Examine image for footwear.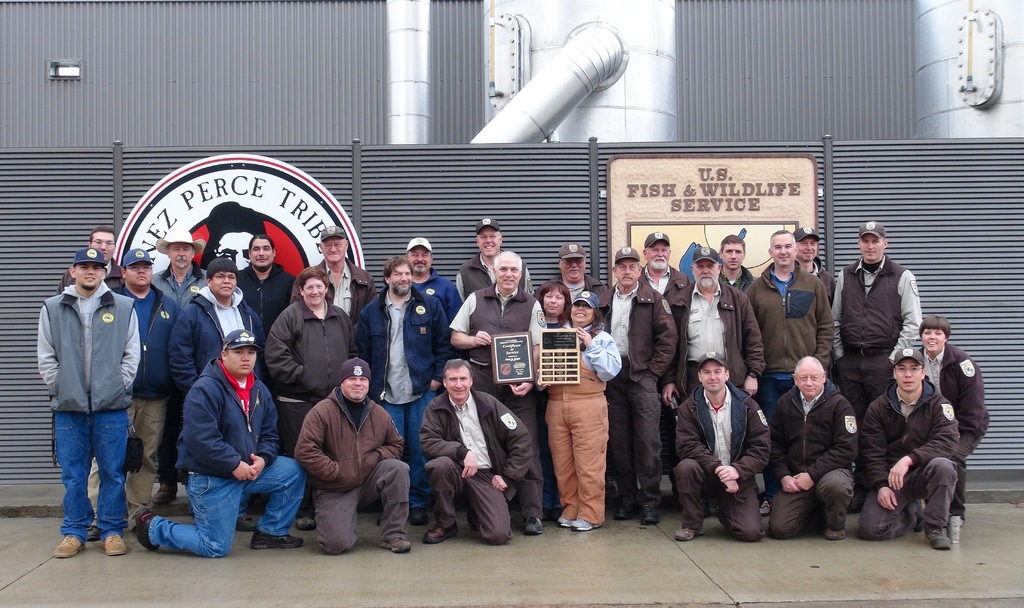
Examination result: select_region(701, 496, 714, 521).
